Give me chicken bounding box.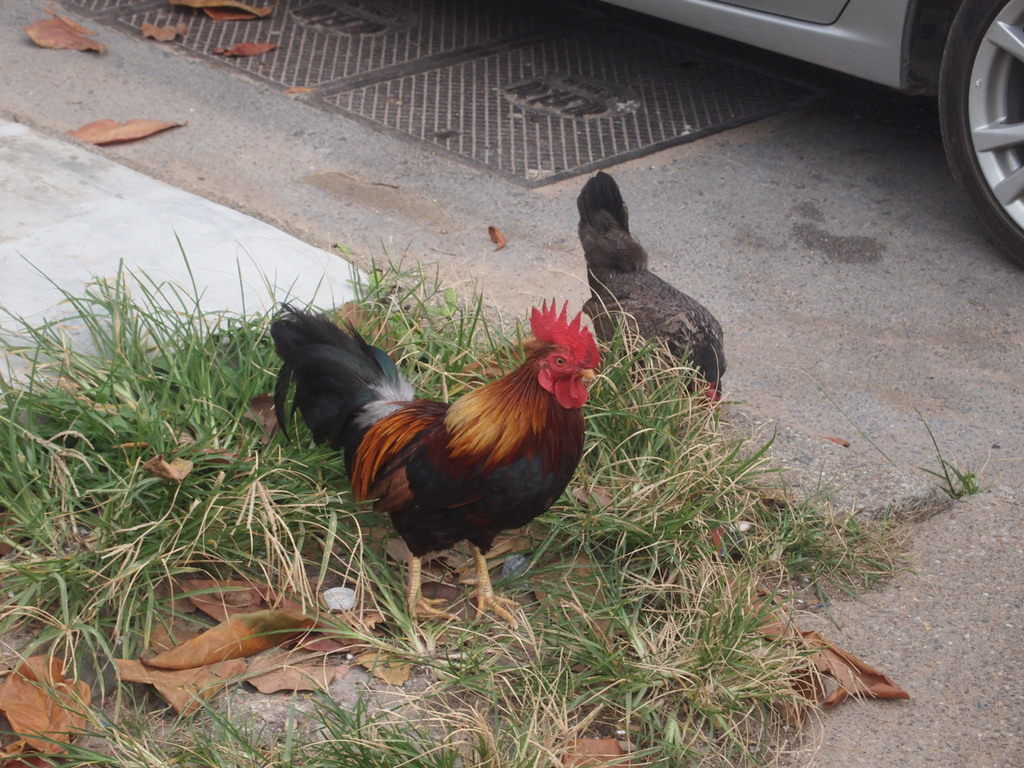
bbox=[270, 298, 599, 624].
